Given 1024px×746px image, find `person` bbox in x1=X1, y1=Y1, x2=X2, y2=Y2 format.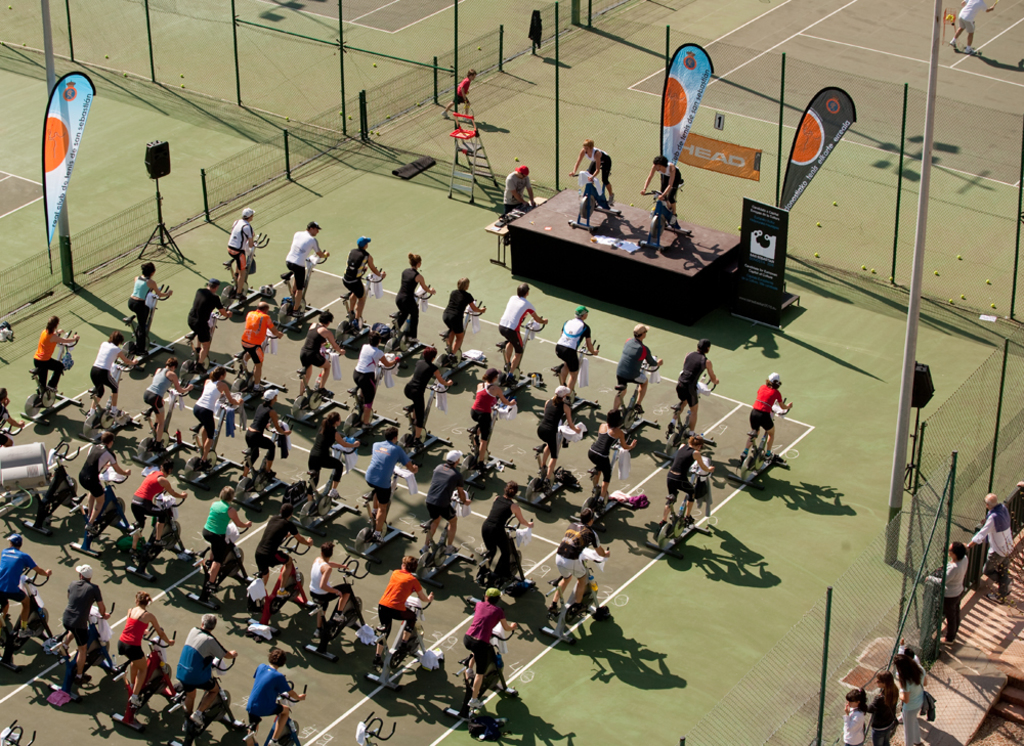
x1=309, y1=409, x2=359, y2=492.
